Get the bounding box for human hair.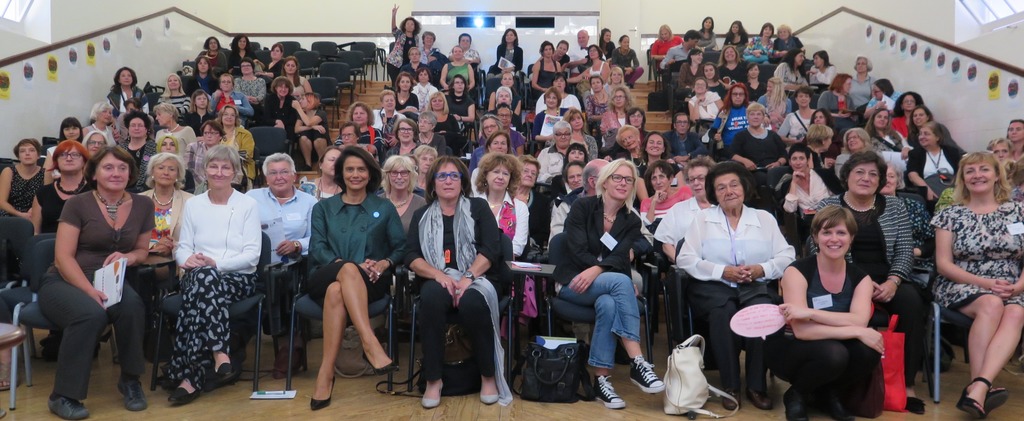
region(842, 126, 877, 151).
